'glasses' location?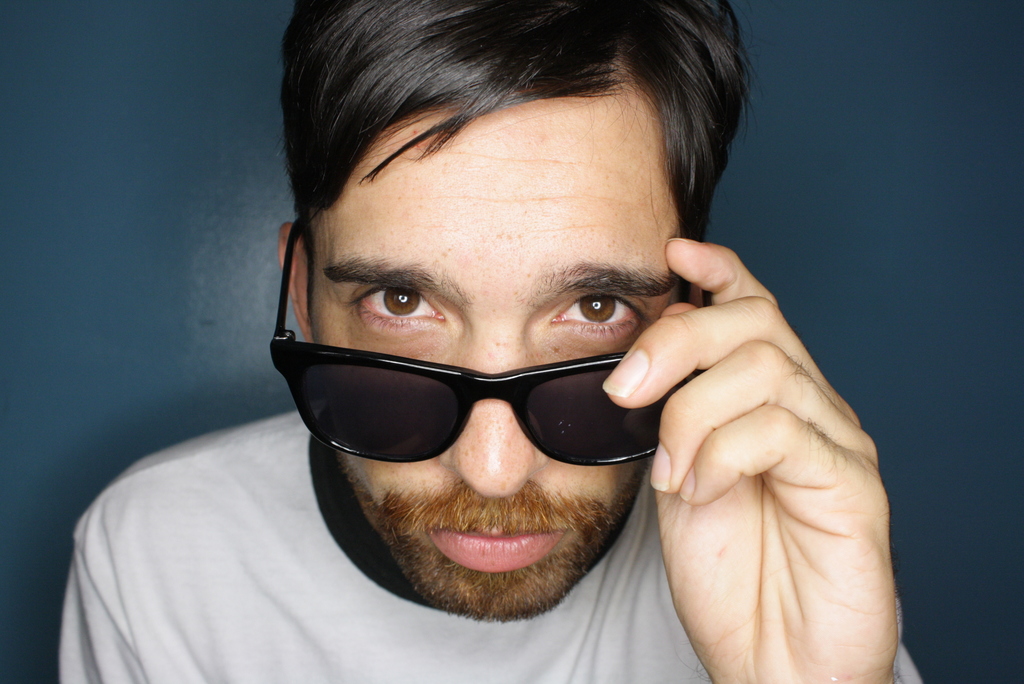
left=270, top=210, right=709, bottom=473
